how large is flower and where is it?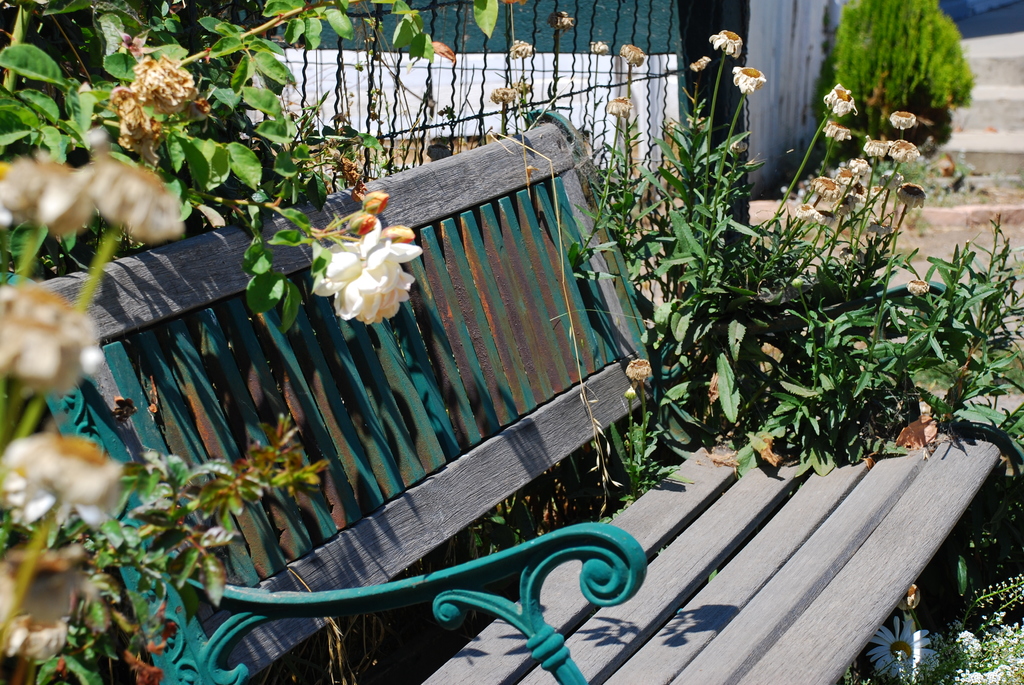
Bounding box: BBox(504, 39, 537, 59).
